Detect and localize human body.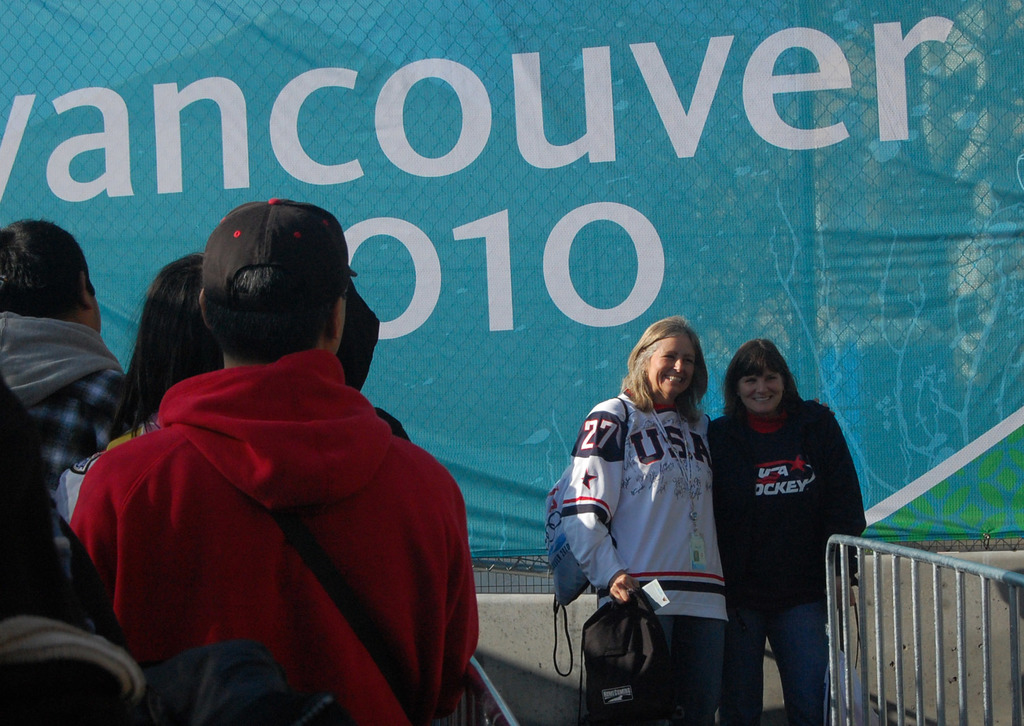
Localized at l=52, t=252, r=230, b=518.
